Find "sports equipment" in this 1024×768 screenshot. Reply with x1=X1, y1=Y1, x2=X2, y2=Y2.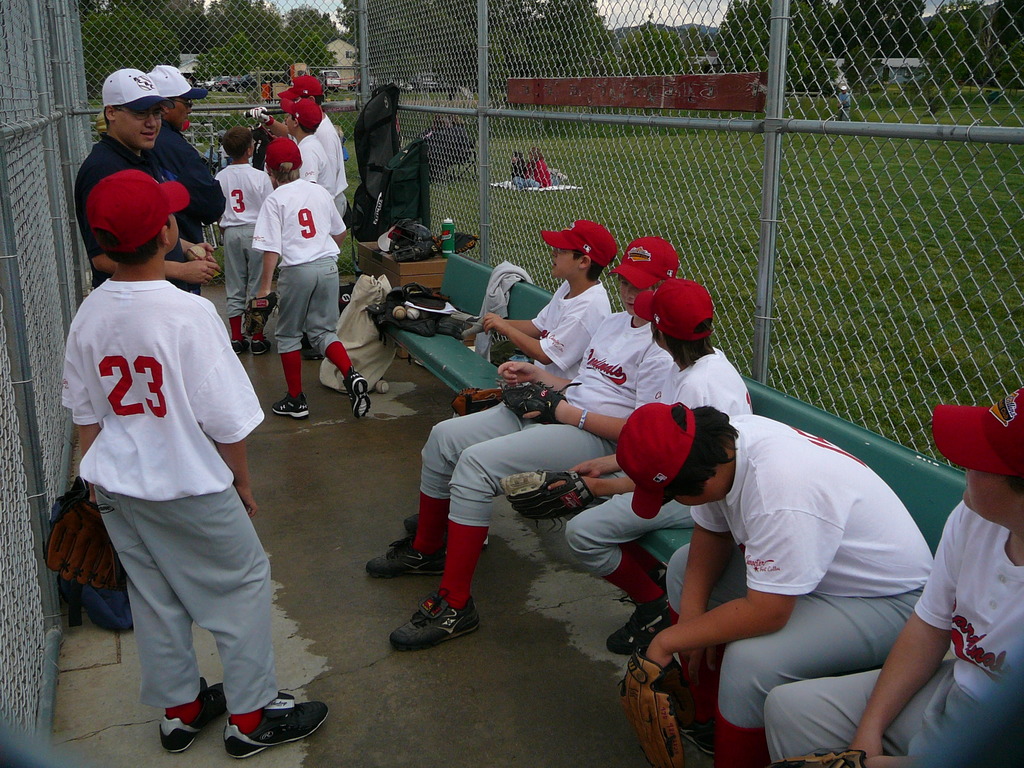
x1=614, y1=650, x2=685, y2=767.
